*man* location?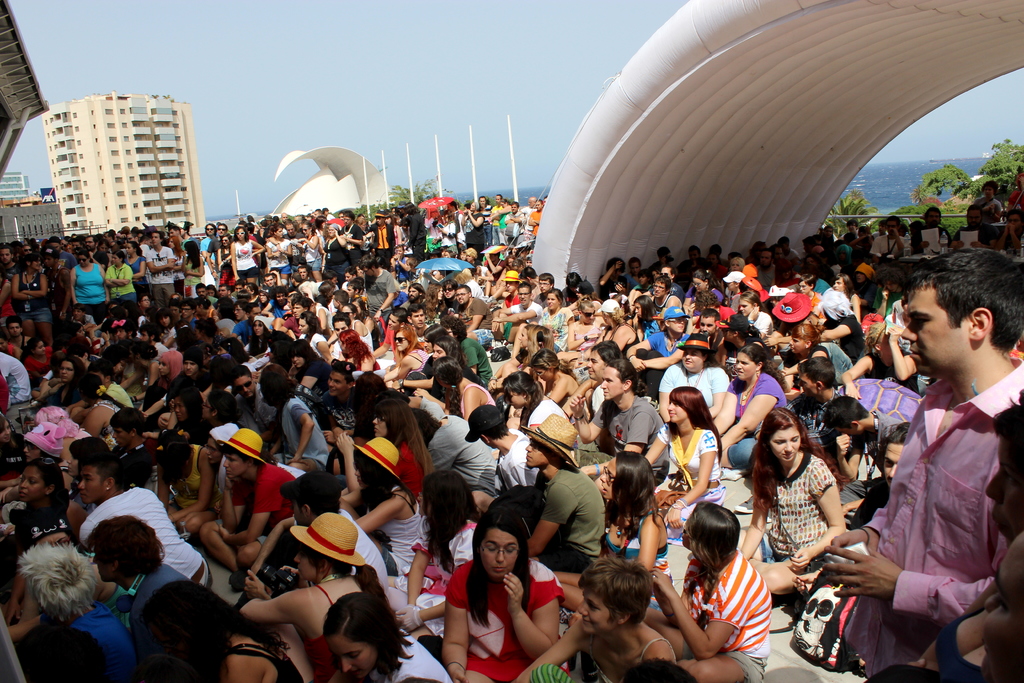
(x1=405, y1=303, x2=431, y2=345)
